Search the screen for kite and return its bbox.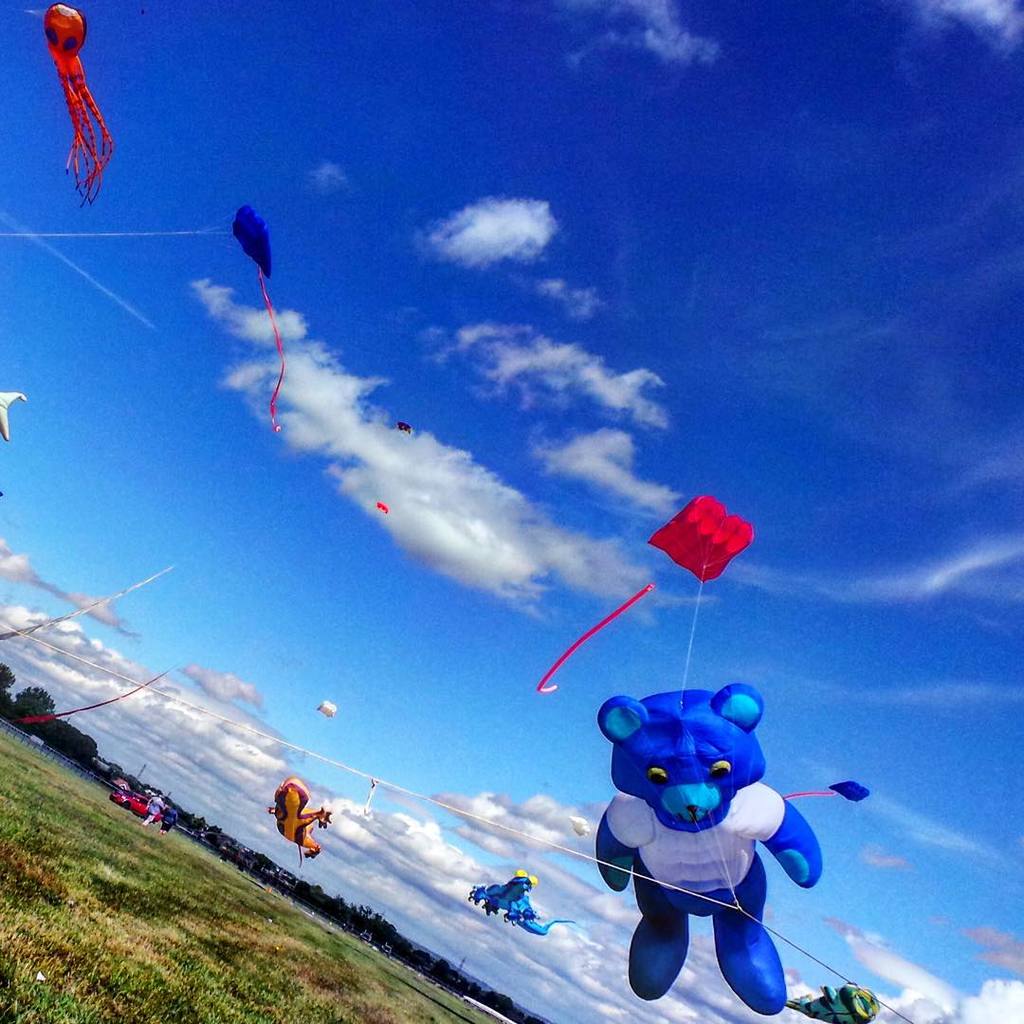
Found: rect(231, 200, 288, 435).
